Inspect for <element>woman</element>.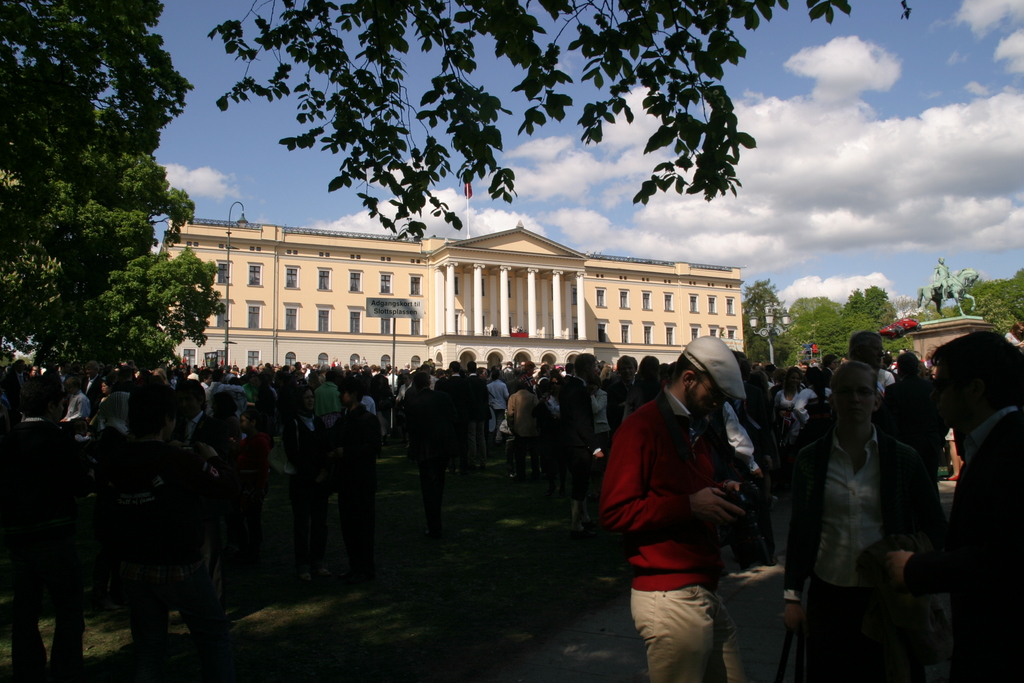
Inspection: <region>209, 391, 243, 440</region>.
